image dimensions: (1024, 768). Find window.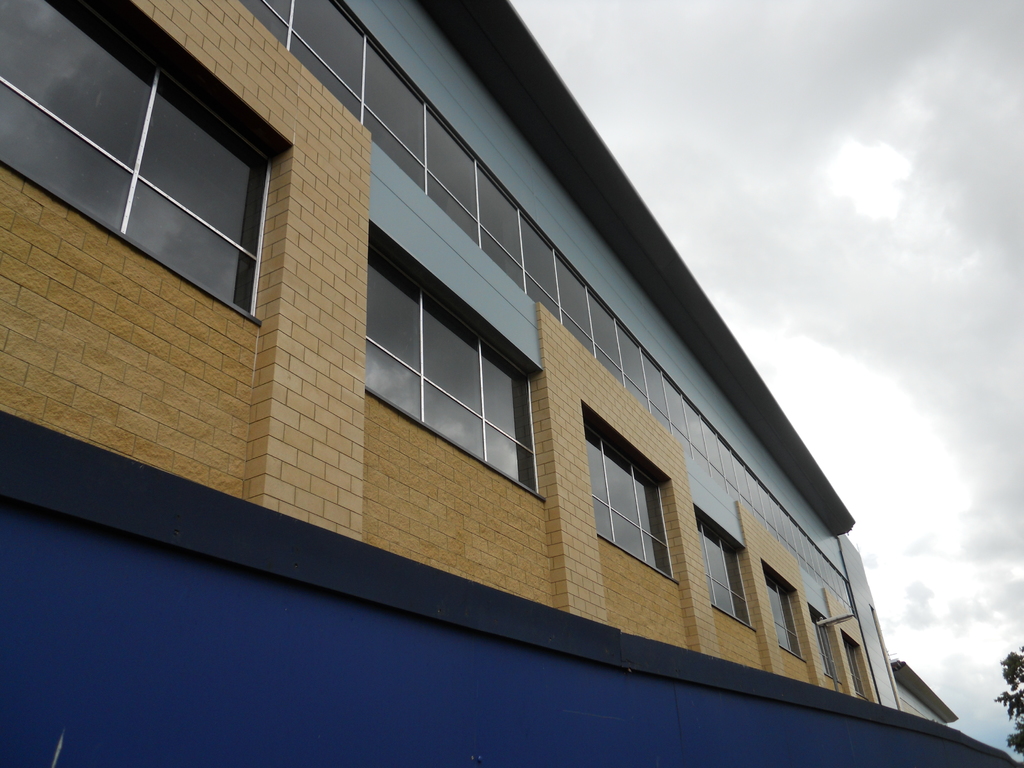
region(815, 607, 880, 705).
